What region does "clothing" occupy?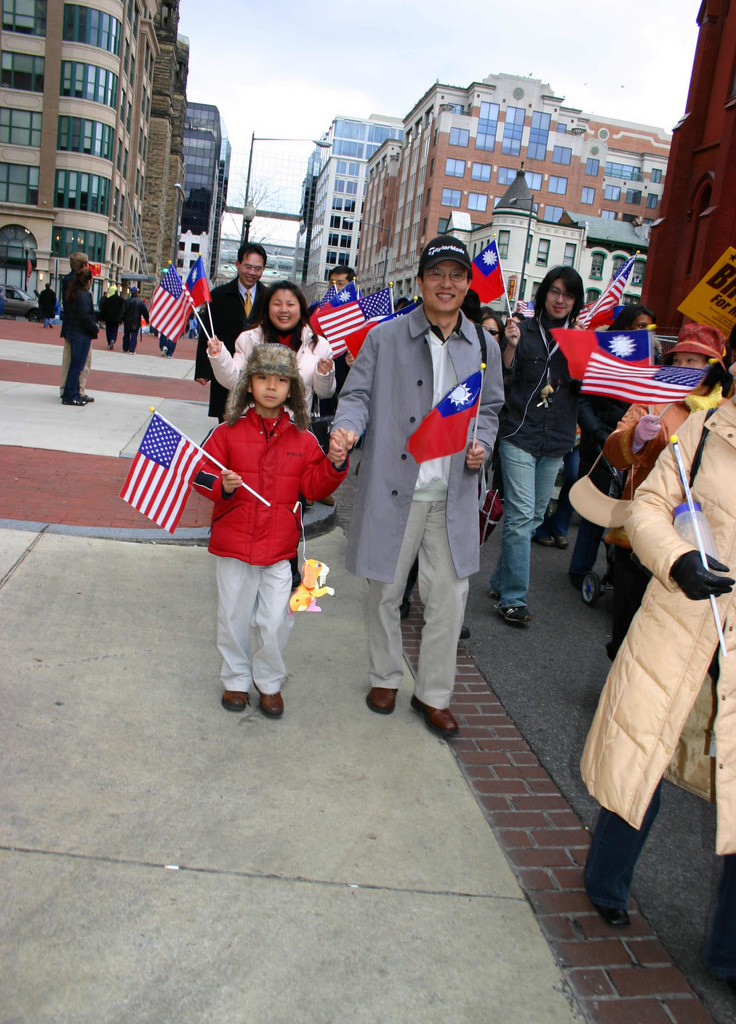
box(124, 294, 148, 350).
